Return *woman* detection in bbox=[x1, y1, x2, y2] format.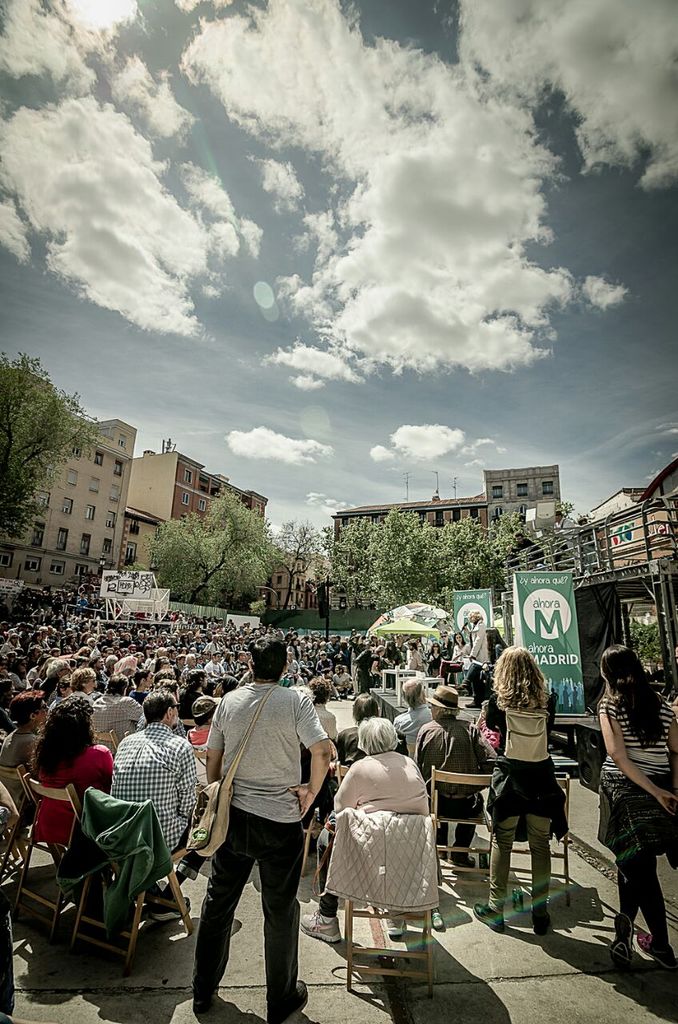
bbox=[425, 638, 439, 685].
